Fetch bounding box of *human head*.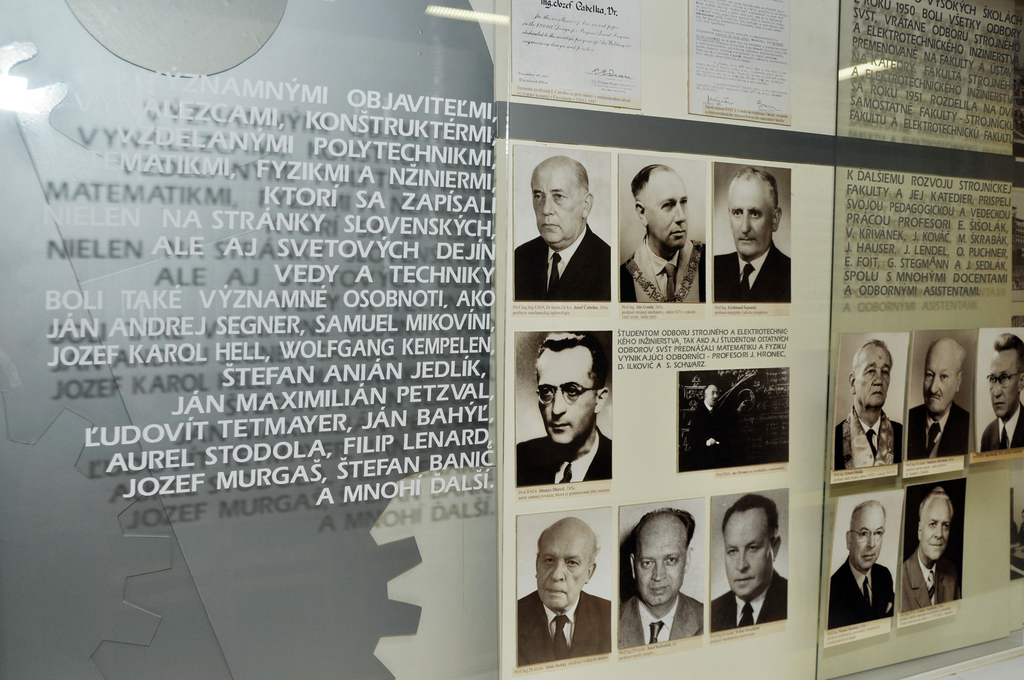
Bbox: pyautogui.locateOnScreen(535, 513, 596, 610).
